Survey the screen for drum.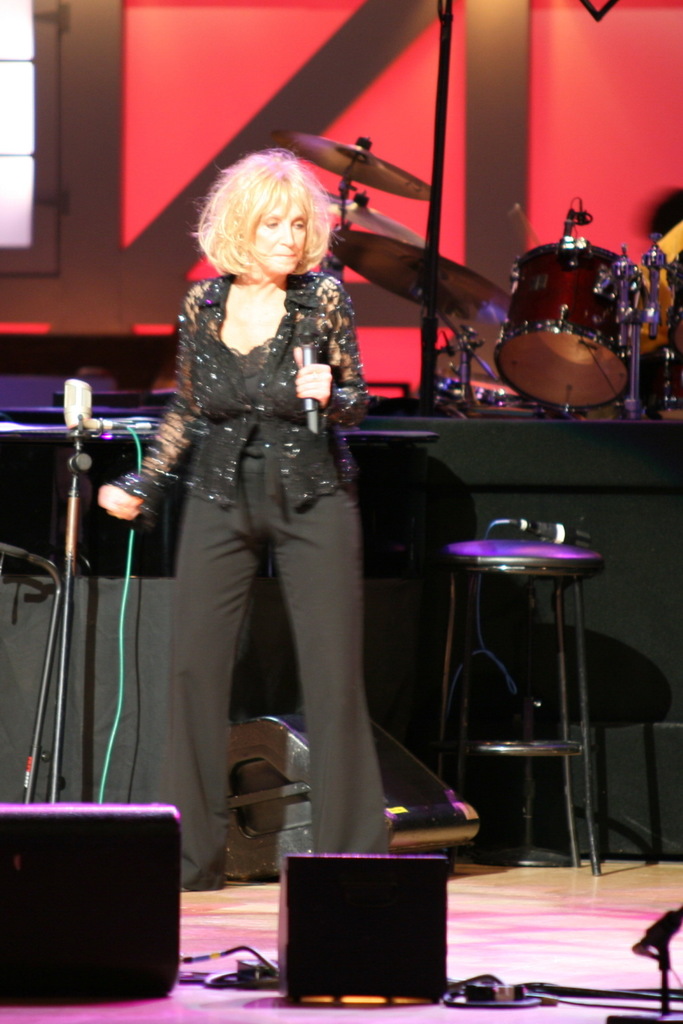
Survey found: <box>495,244,643,410</box>.
